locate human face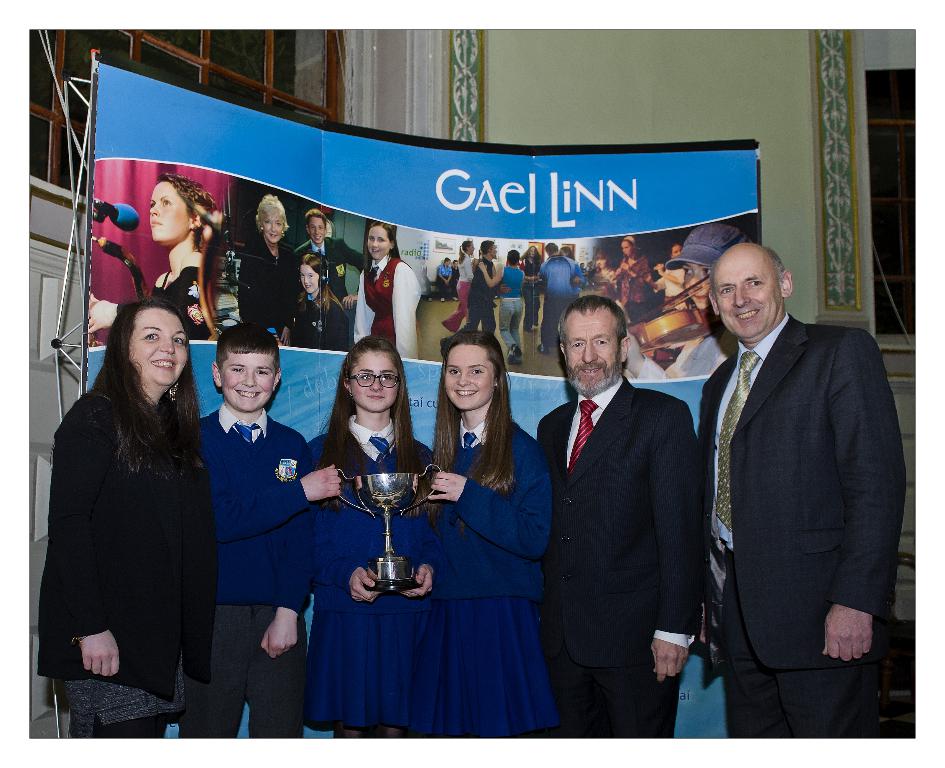
132, 308, 190, 386
